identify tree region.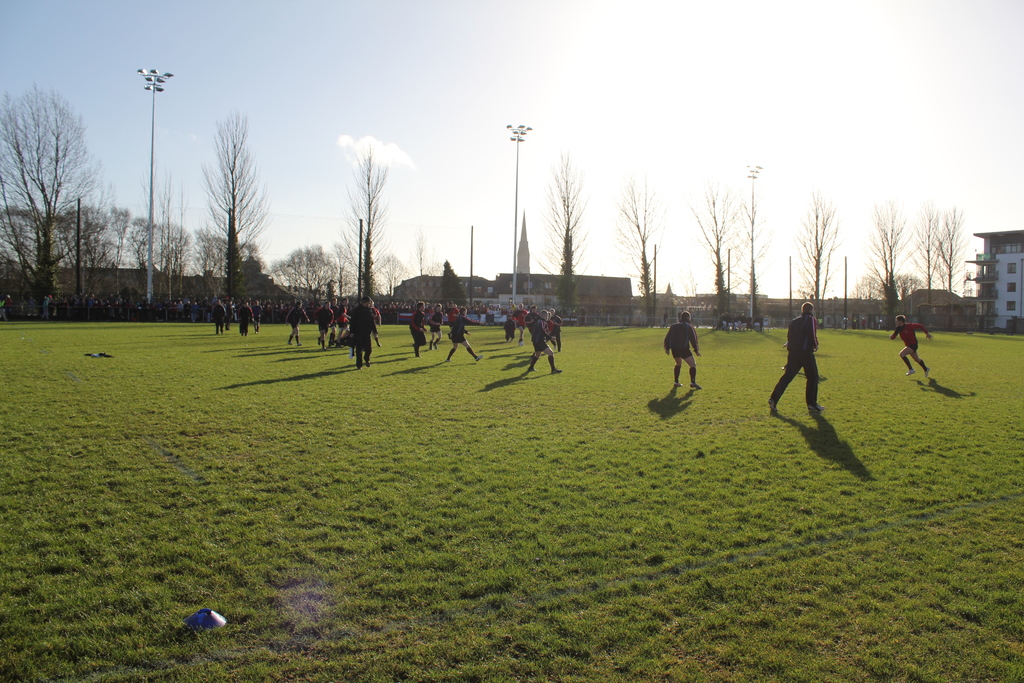
Region: bbox=(546, 155, 593, 329).
